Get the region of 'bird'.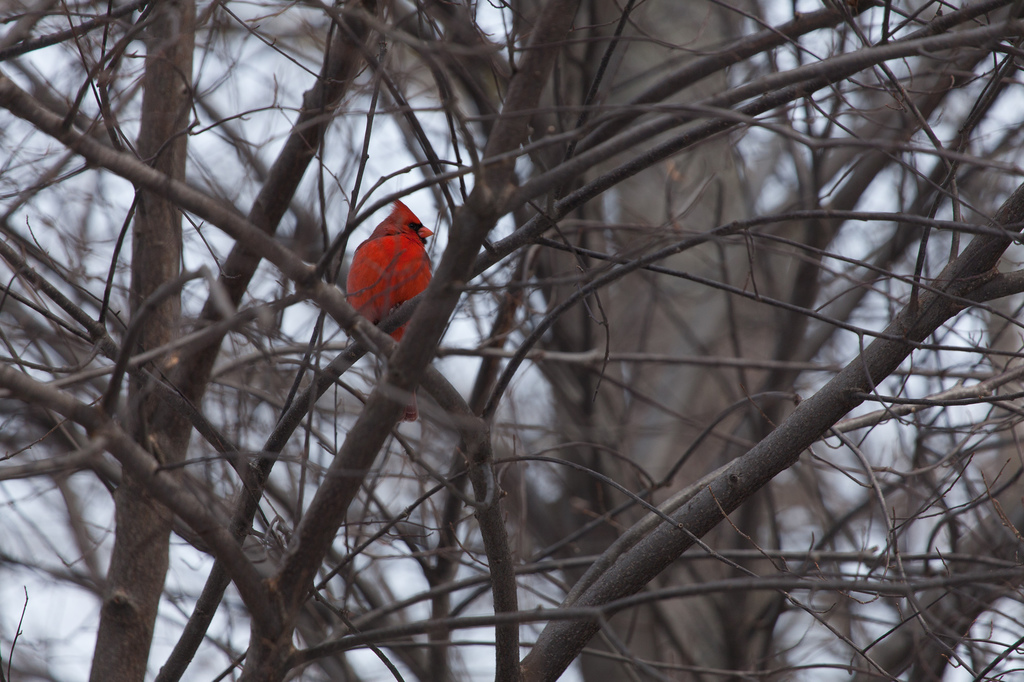
[x1=324, y1=205, x2=426, y2=359].
